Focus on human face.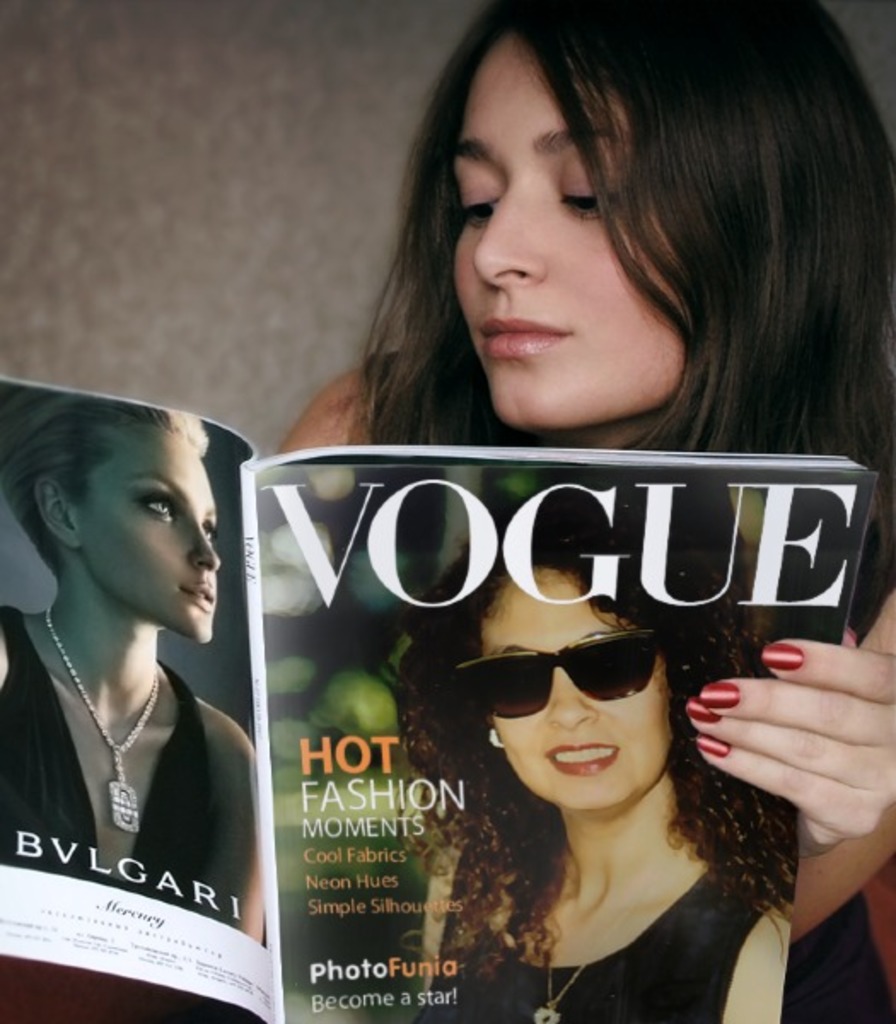
Focused at {"left": 476, "top": 568, "right": 674, "bottom": 811}.
